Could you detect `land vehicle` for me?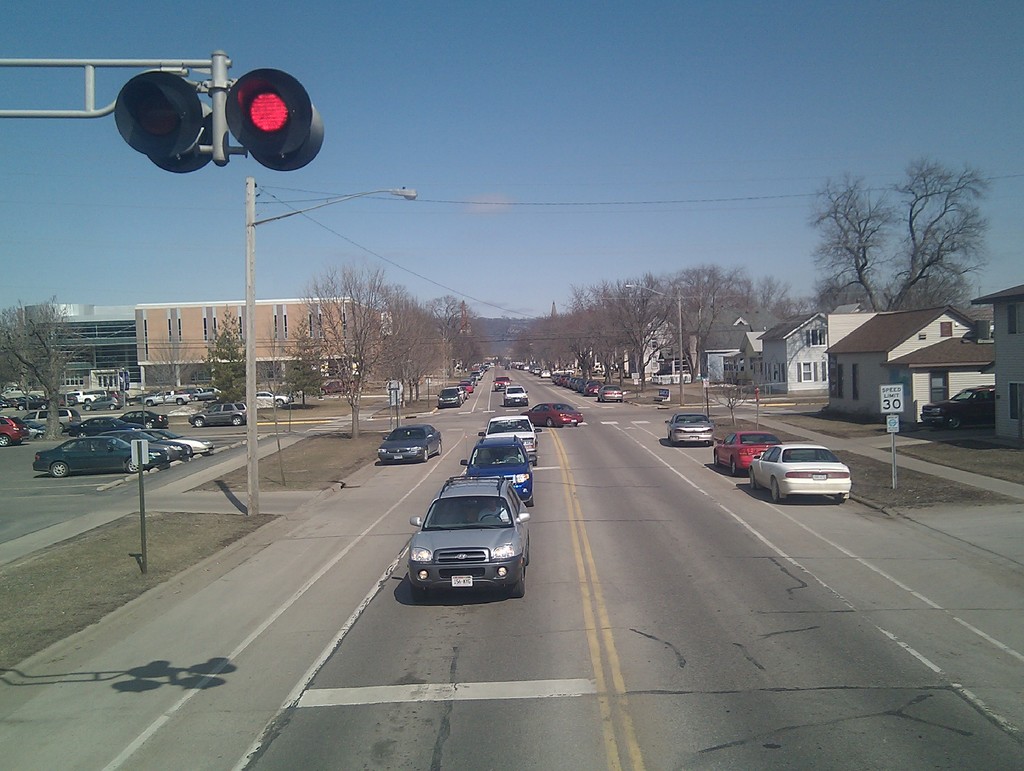
Detection result: box(37, 436, 179, 477).
